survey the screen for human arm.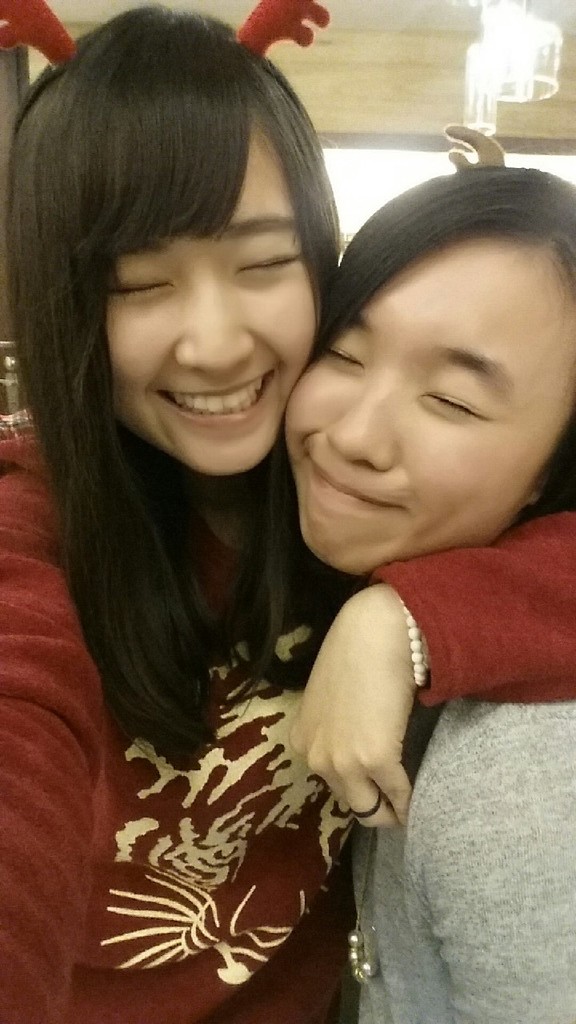
Survey found: [left=400, top=691, right=575, bottom=1017].
